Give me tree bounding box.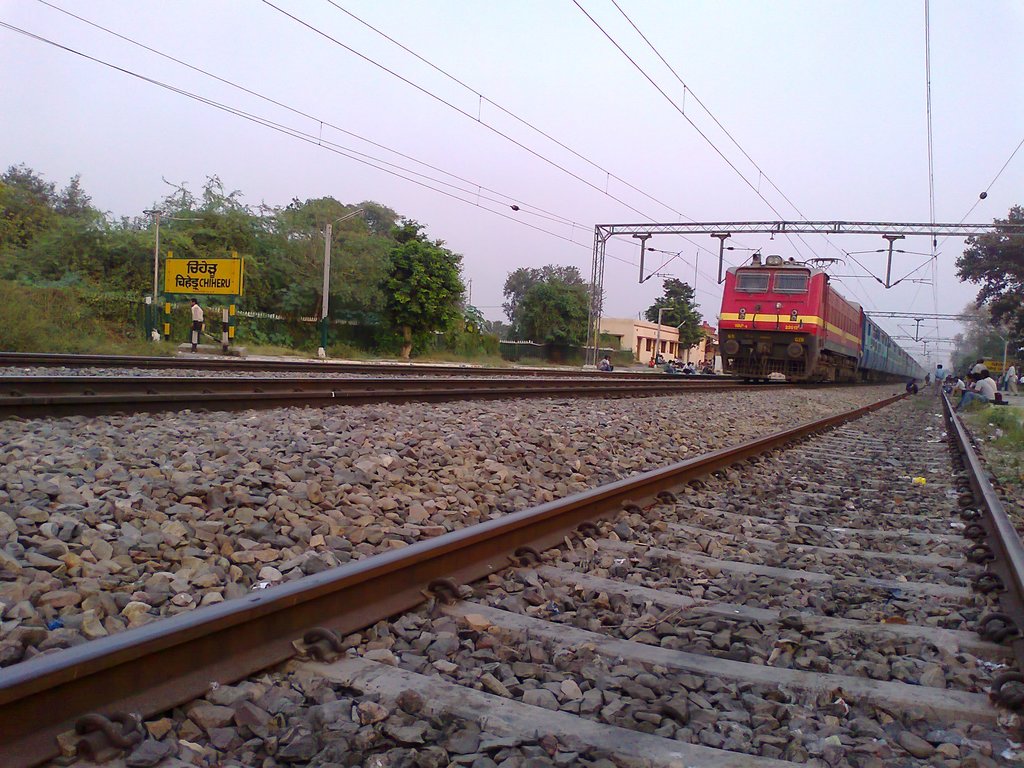
{"left": 504, "top": 260, "right": 603, "bottom": 327}.
